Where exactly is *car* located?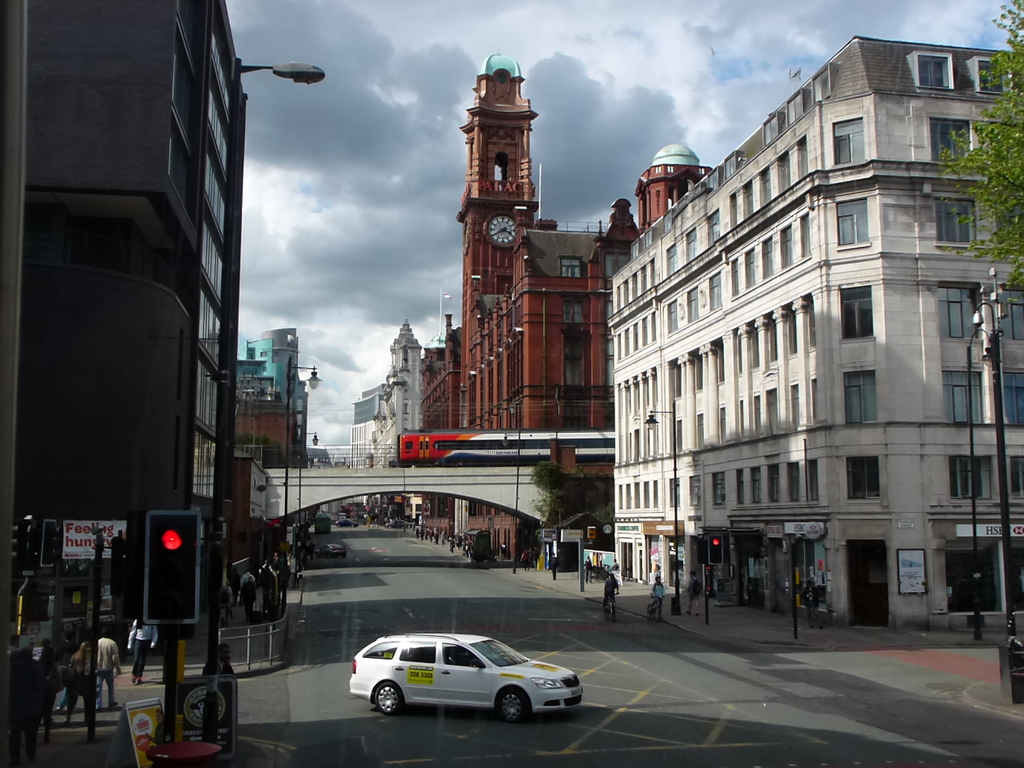
Its bounding box is <box>318,543,345,557</box>.
